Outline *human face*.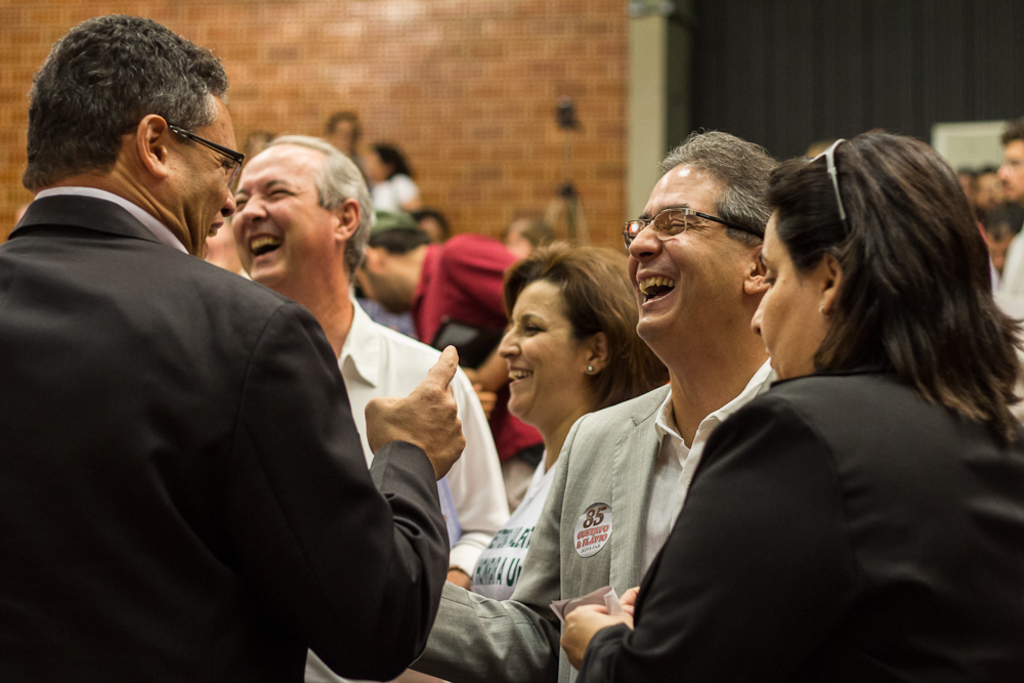
Outline: <box>994,135,1023,207</box>.
